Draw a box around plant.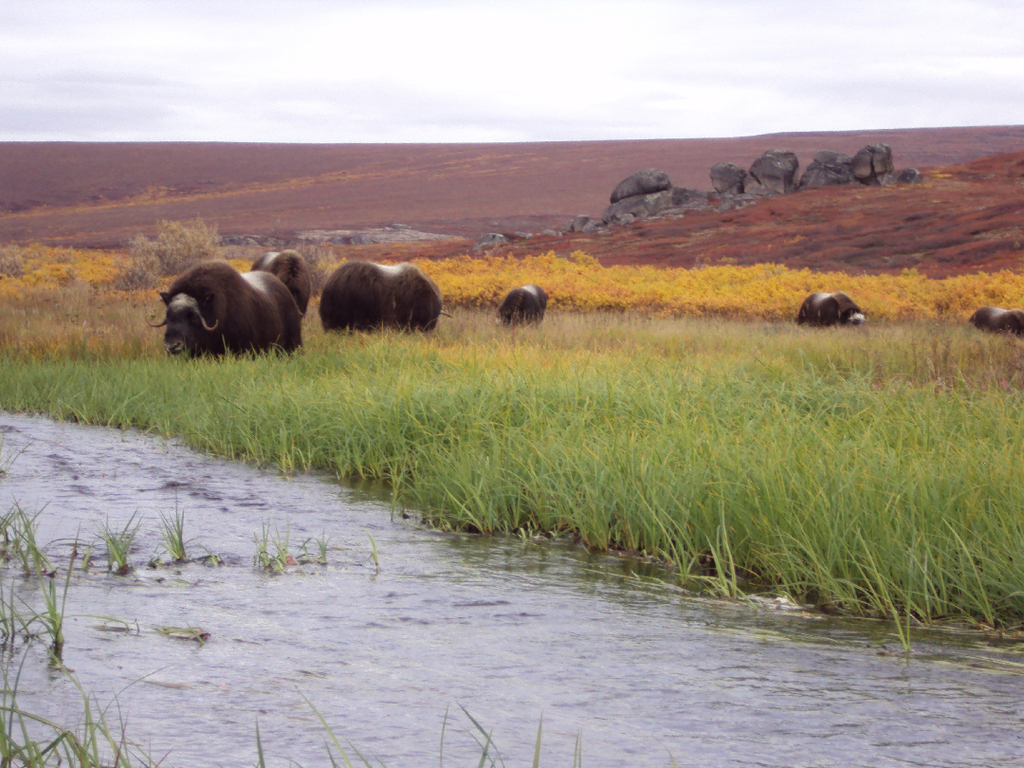
(365, 526, 387, 579).
